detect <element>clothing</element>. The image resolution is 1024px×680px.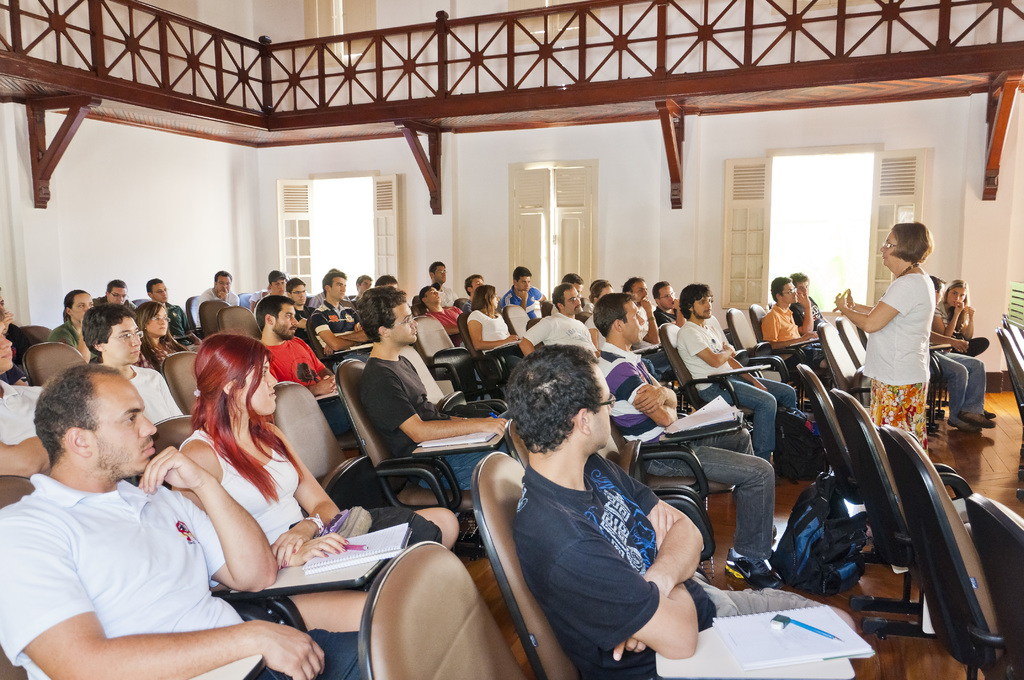
BBox(521, 306, 607, 370).
